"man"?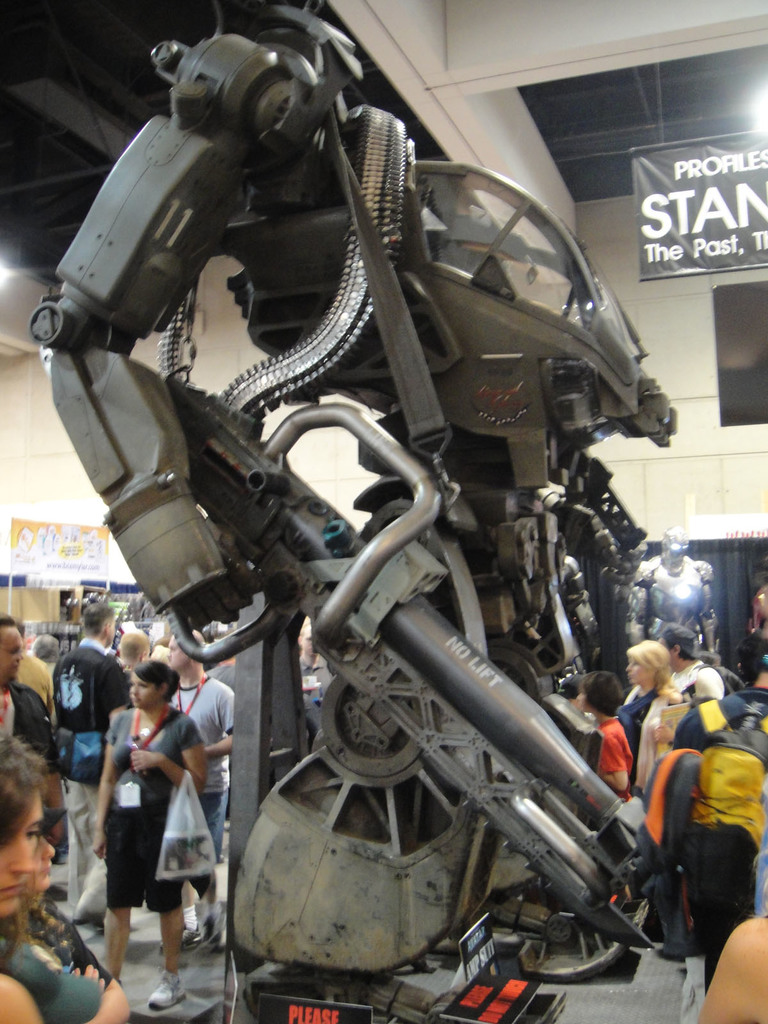
(656, 626, 725, 965)
